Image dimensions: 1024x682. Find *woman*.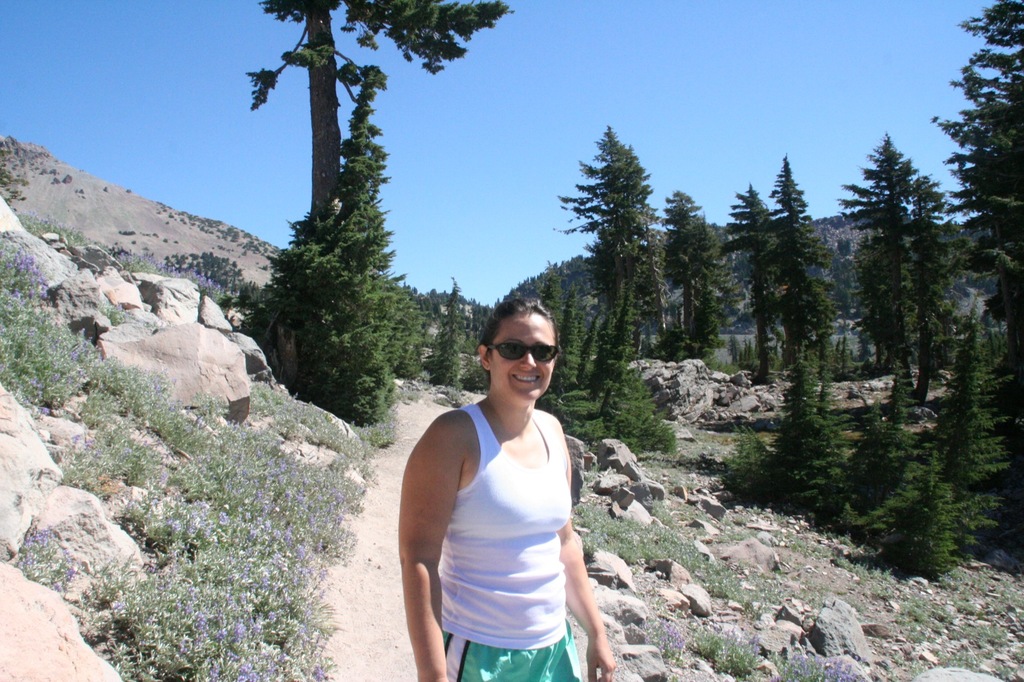
[397, 290, 625, 681].
